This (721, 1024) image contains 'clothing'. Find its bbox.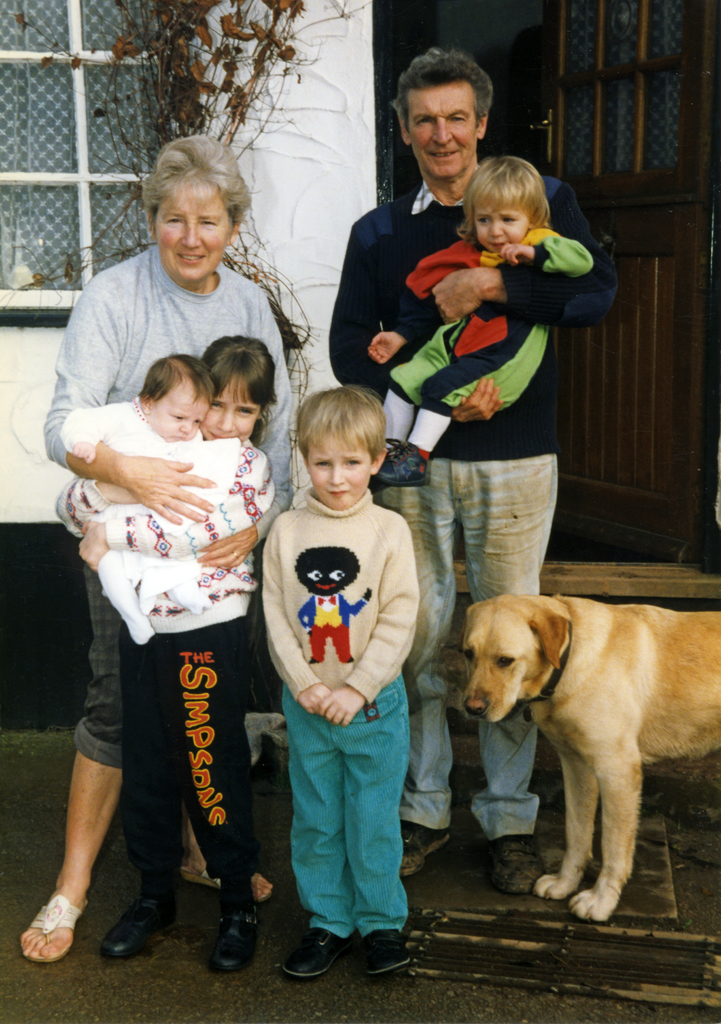
{"x1": 327, "y1": 172, "x2": 619, "y2": 843}.
